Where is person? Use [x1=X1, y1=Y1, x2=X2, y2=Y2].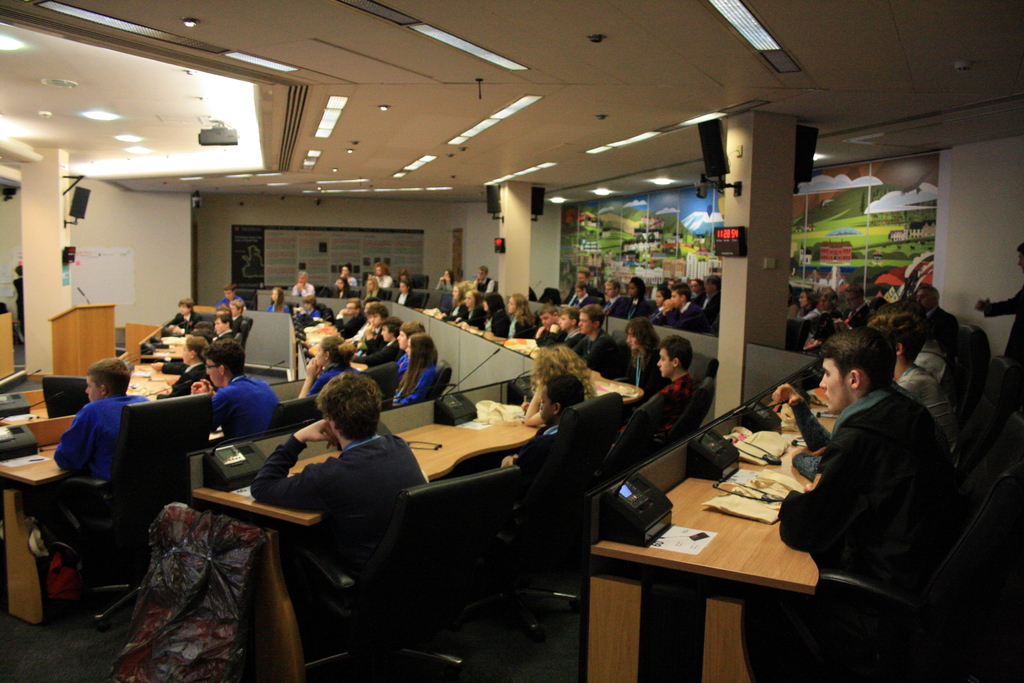
[x1=303, y1=331, x2=353, y2=388].
